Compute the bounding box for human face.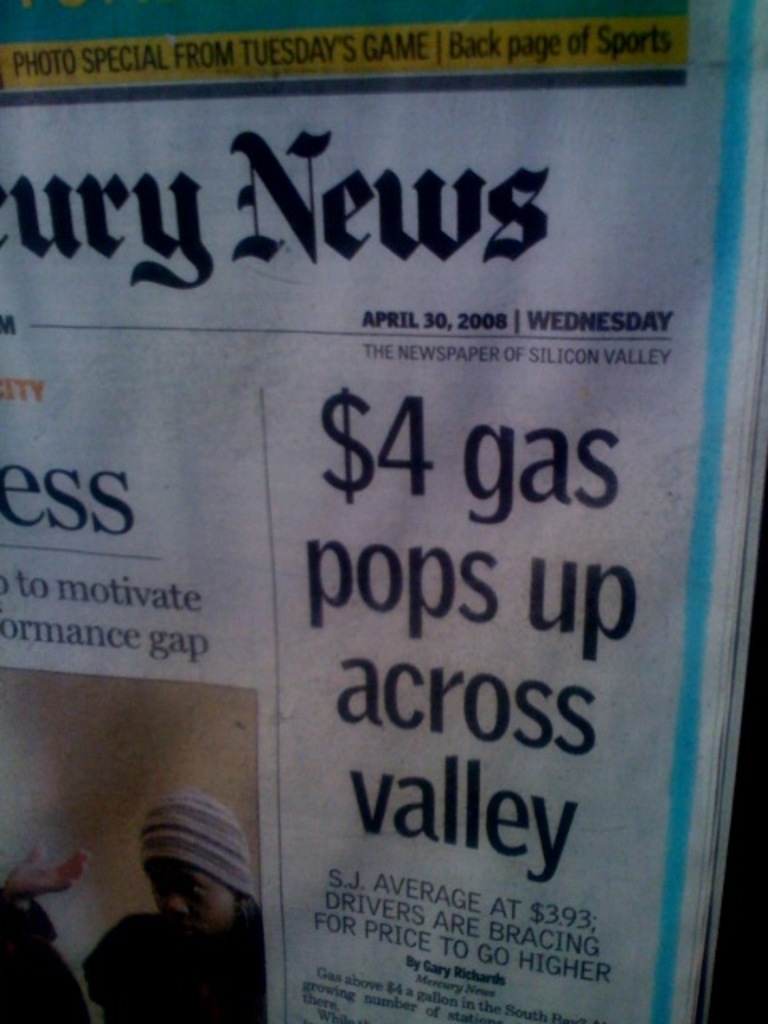
box(118, 816, 250, 949).
